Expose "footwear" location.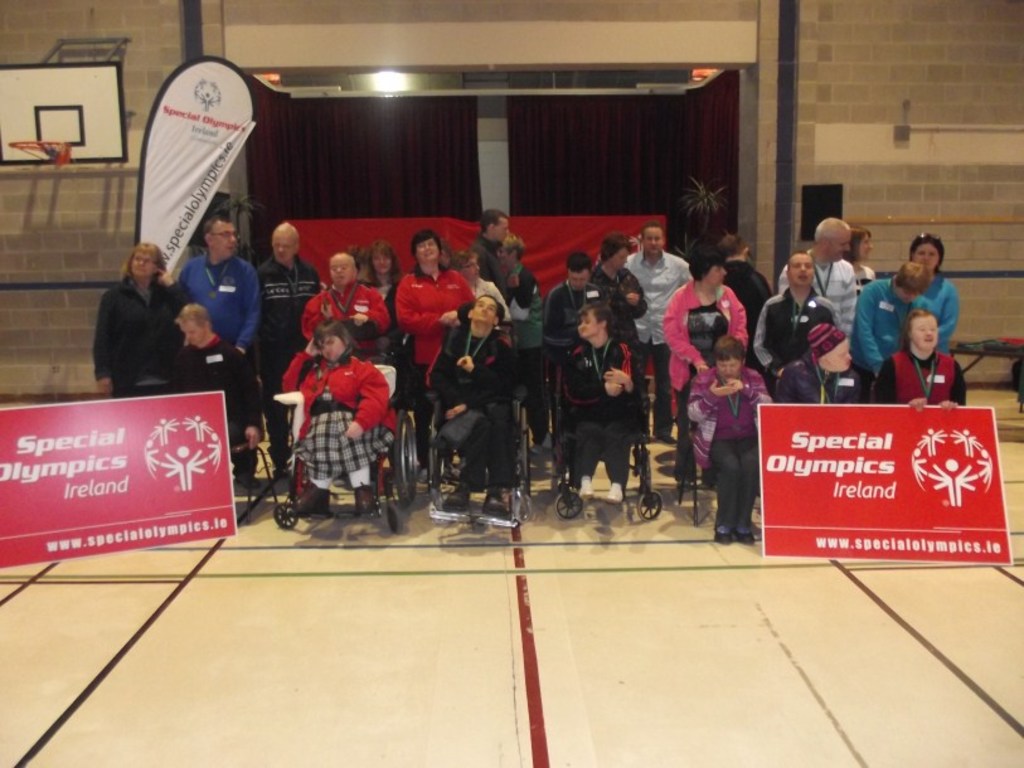
Exposed at <bbox>602, 482, 626, 502</bbox>.
